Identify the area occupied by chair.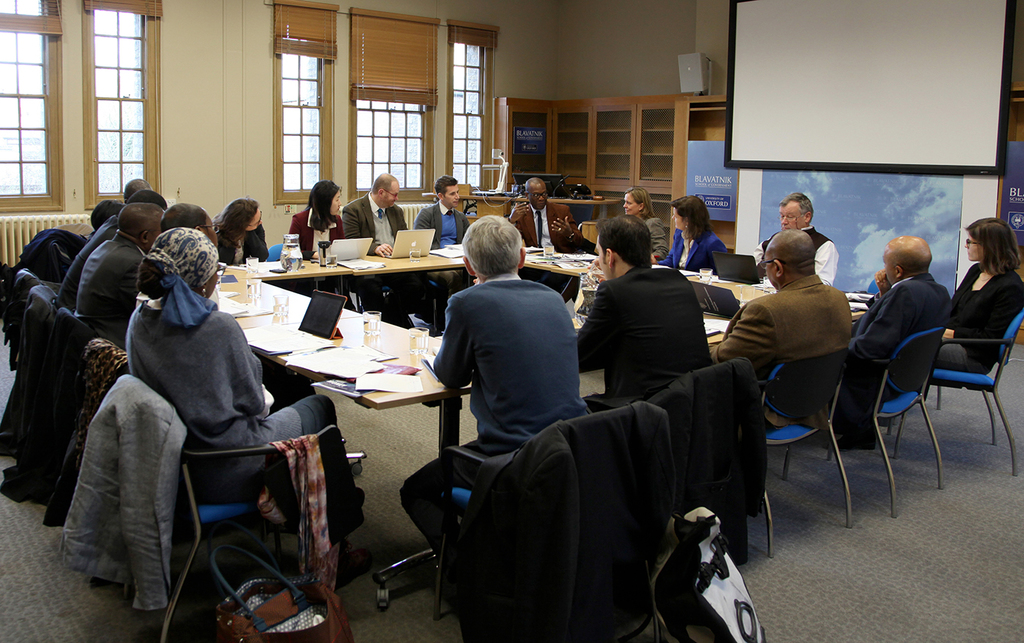
Area: pyautogui.locateOnScreen(93, 338, 135, 377).
